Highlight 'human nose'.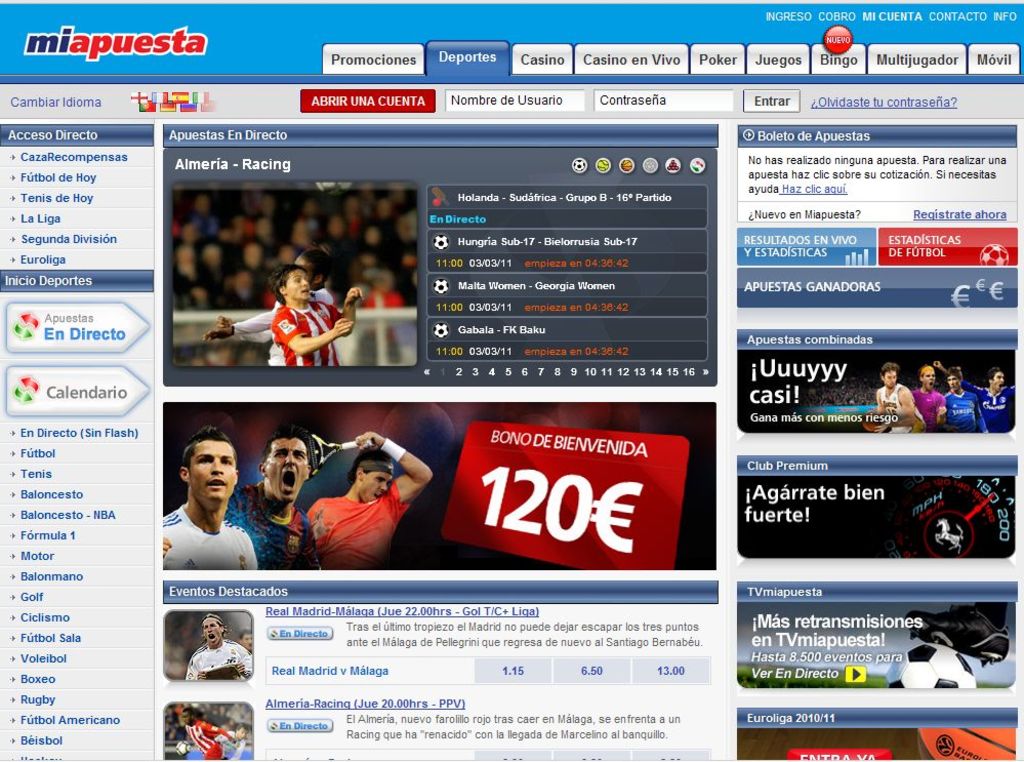
Highlighted region: select_region(998, 379, 1003, 382).
